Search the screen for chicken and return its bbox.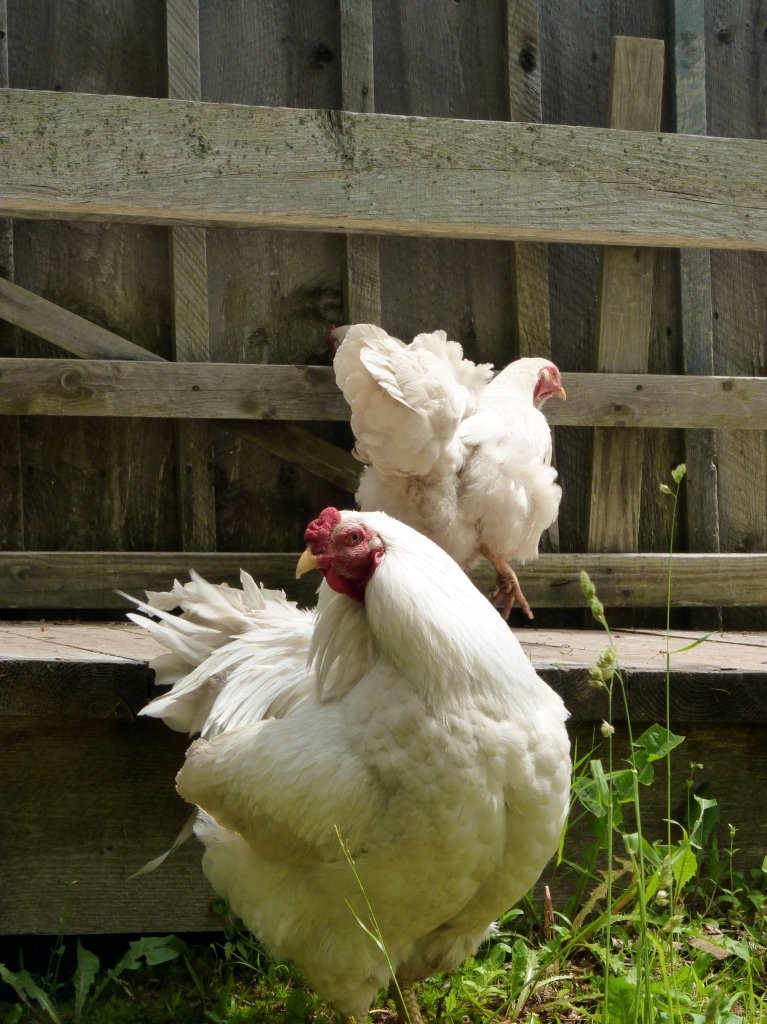
Found: select_region(338, 318, 578, 648).
